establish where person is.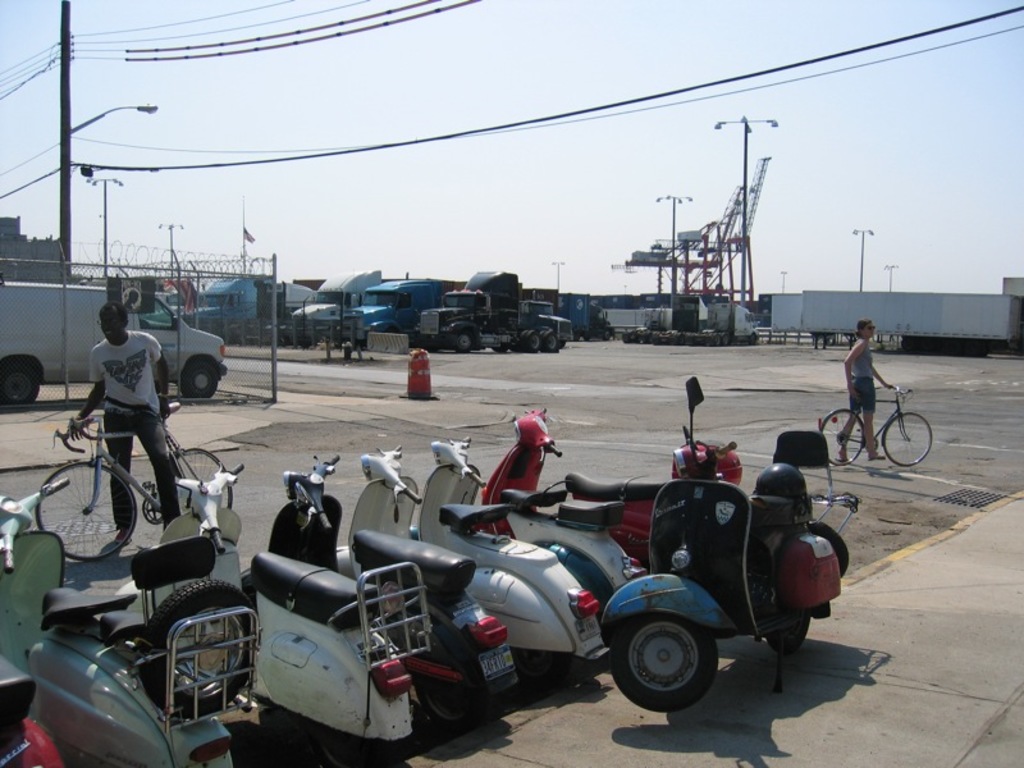
Established at <bbox>835, 321, 892, 466</bbox>.
